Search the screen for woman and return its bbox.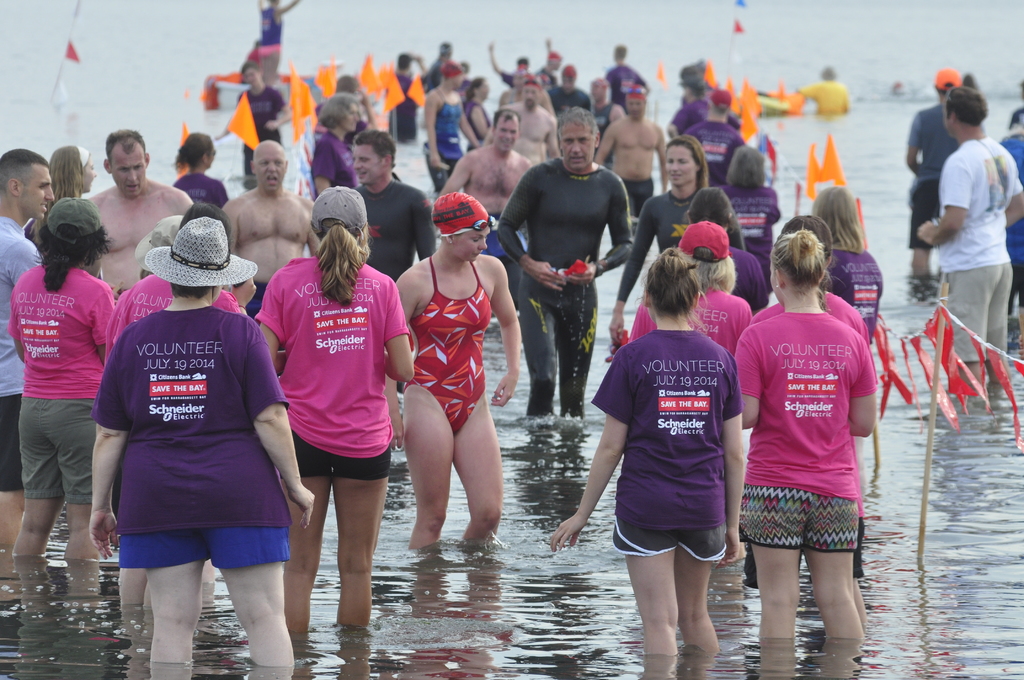
Found: region(88, 218, 316, 668).
